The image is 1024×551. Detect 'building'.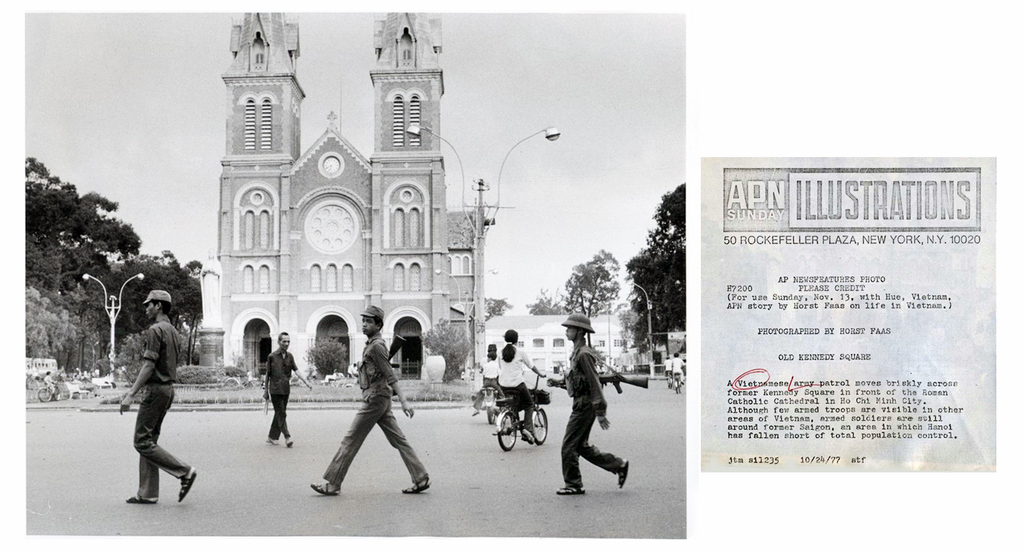
Detection: l=212, t=13, r=486, b=381.
